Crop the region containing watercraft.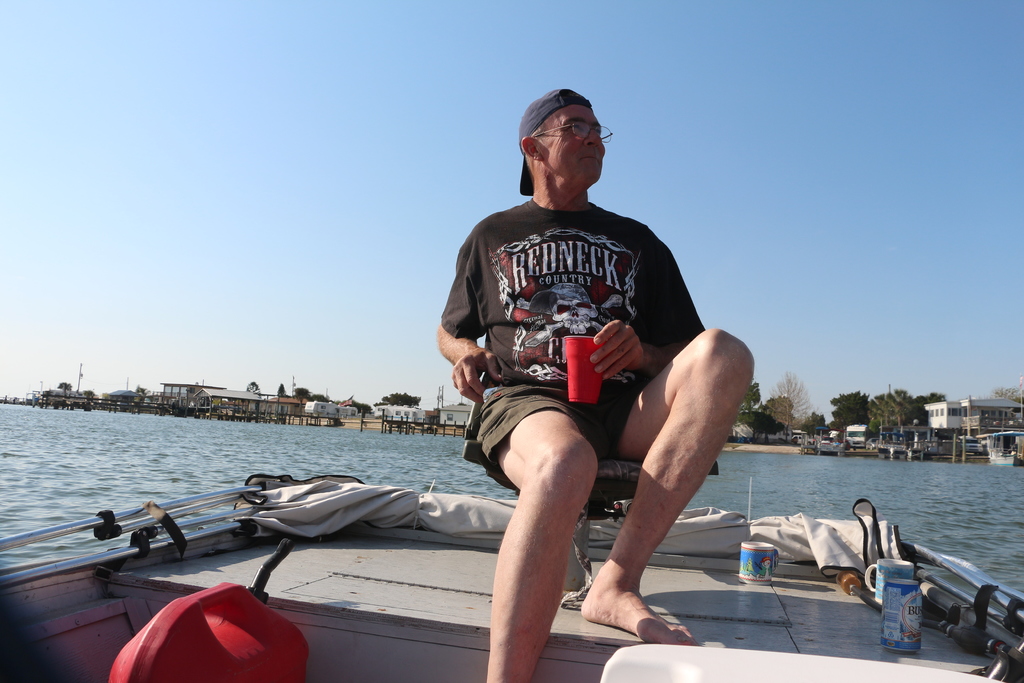
Crop region: [left=0, top=470, right=1023, bottom=682].
